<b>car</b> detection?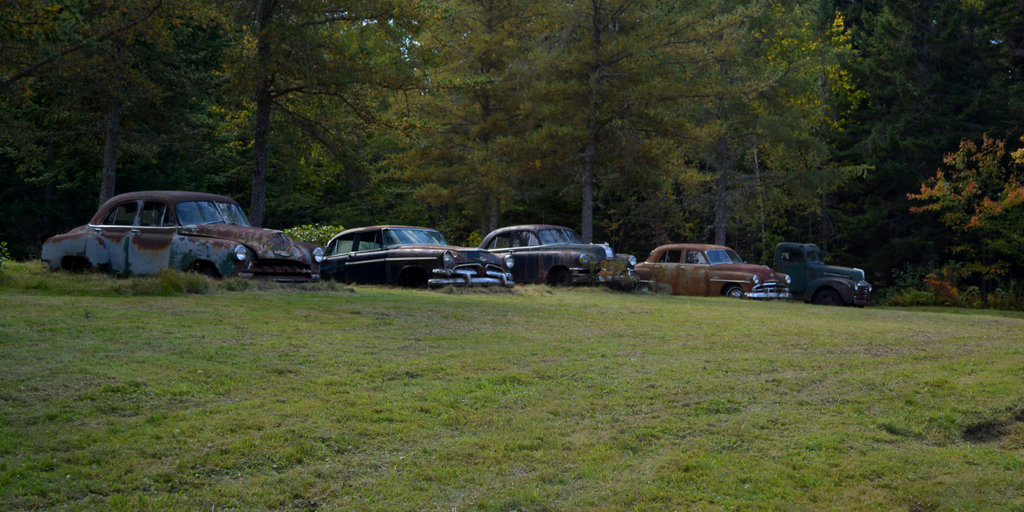
Rect(323, 226, 512, 286)
